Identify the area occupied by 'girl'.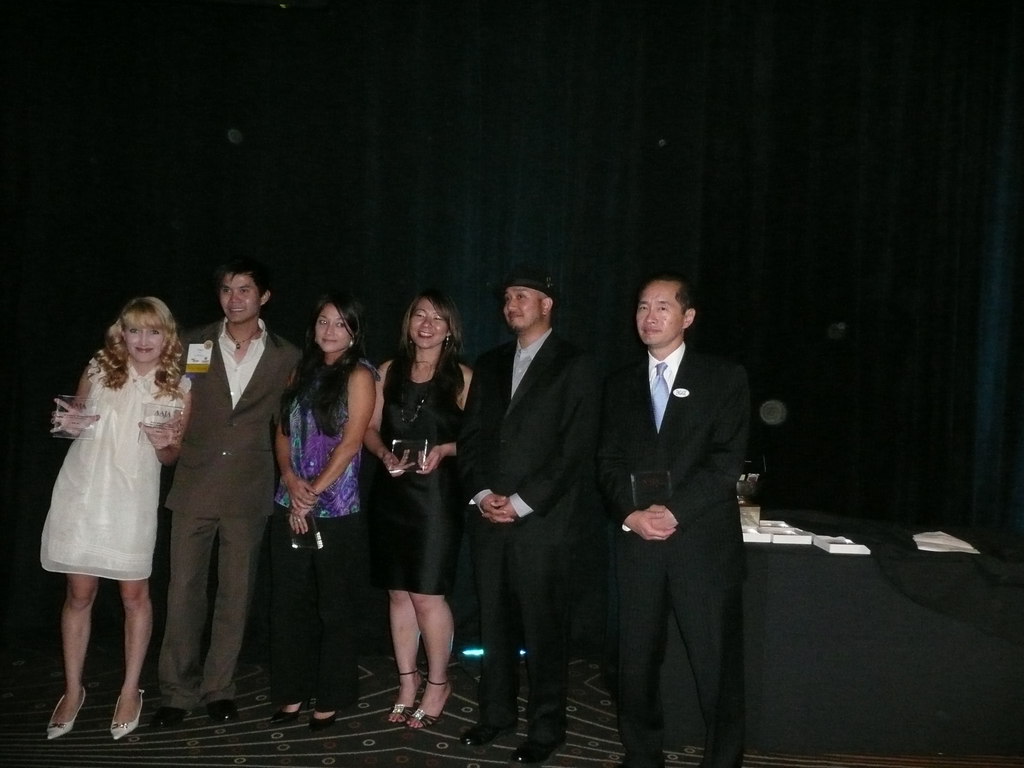
Area: {"x1": 34, "y1": 292, "x2": 191, "y2": 743}.
